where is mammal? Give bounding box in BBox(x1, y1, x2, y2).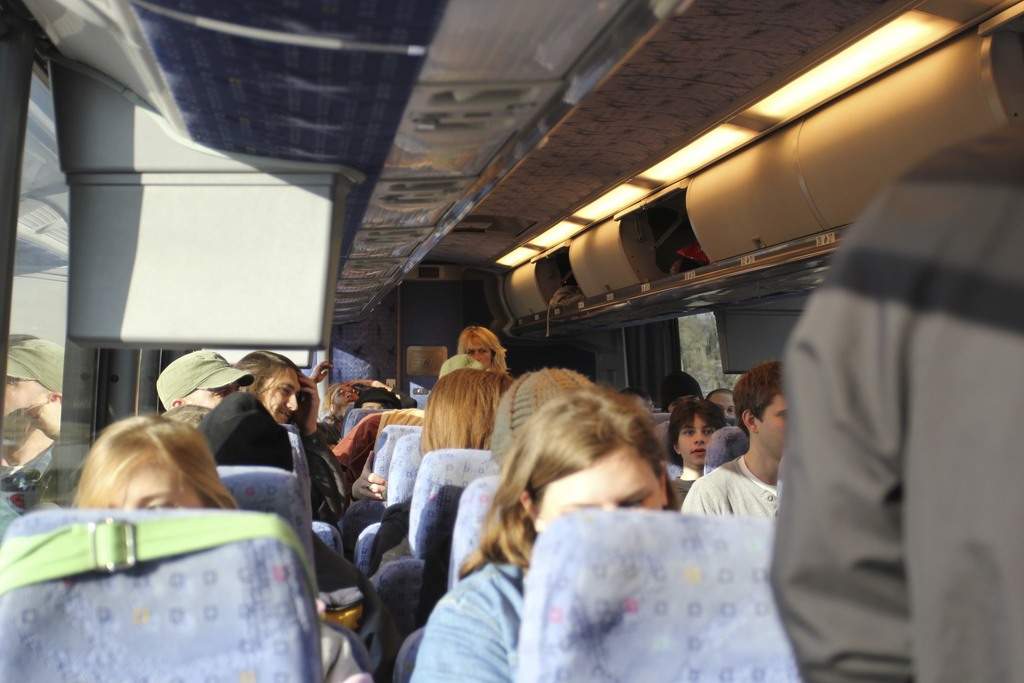
BBox(490, 365, 602, 475).
